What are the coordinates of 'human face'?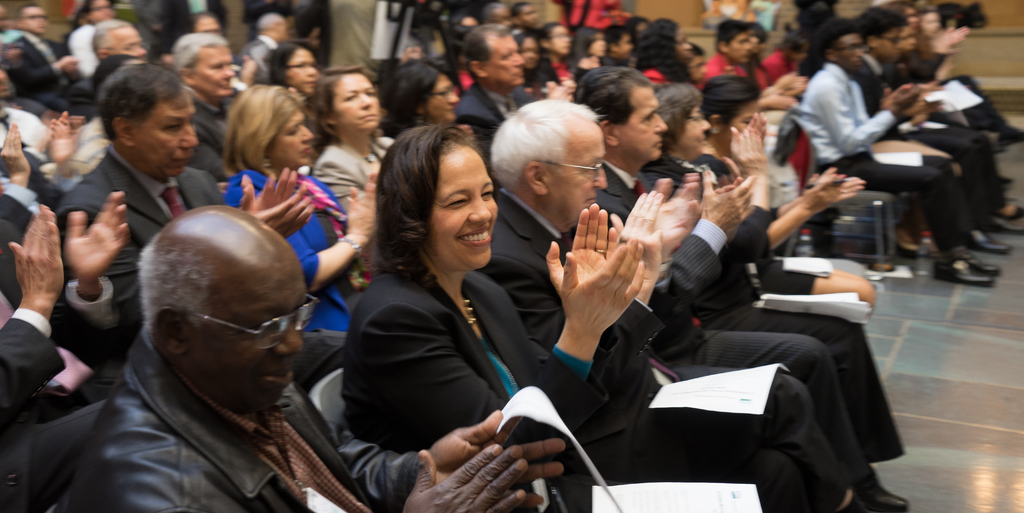
x1=273 y1=107 x2=312 y2=166.
